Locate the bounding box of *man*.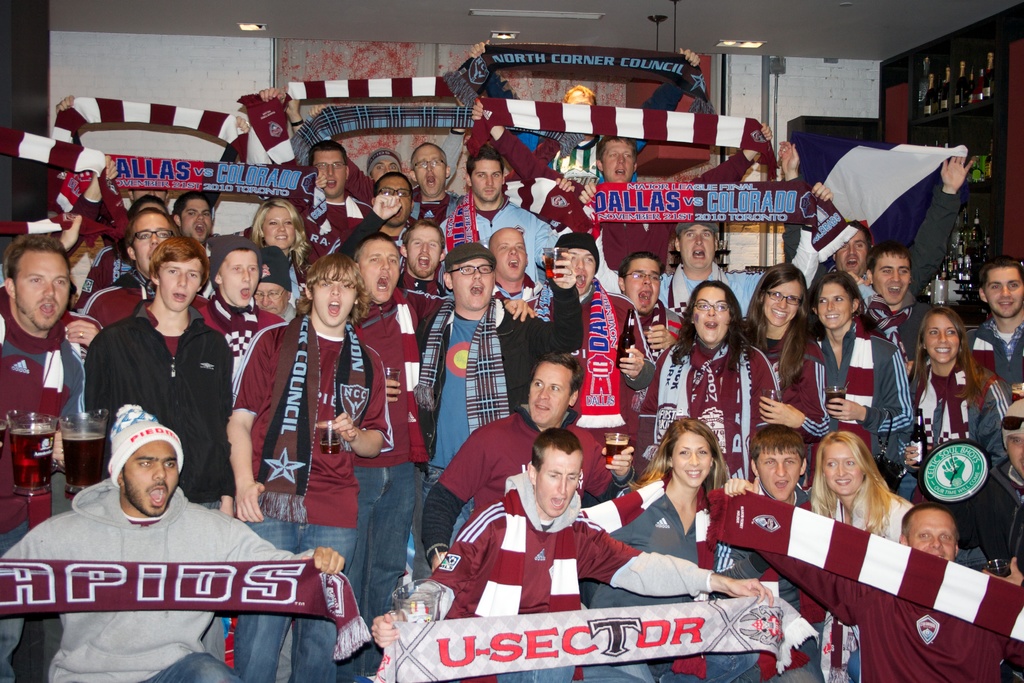
Bounding box: bbox=(424, 349, 637, 573).
